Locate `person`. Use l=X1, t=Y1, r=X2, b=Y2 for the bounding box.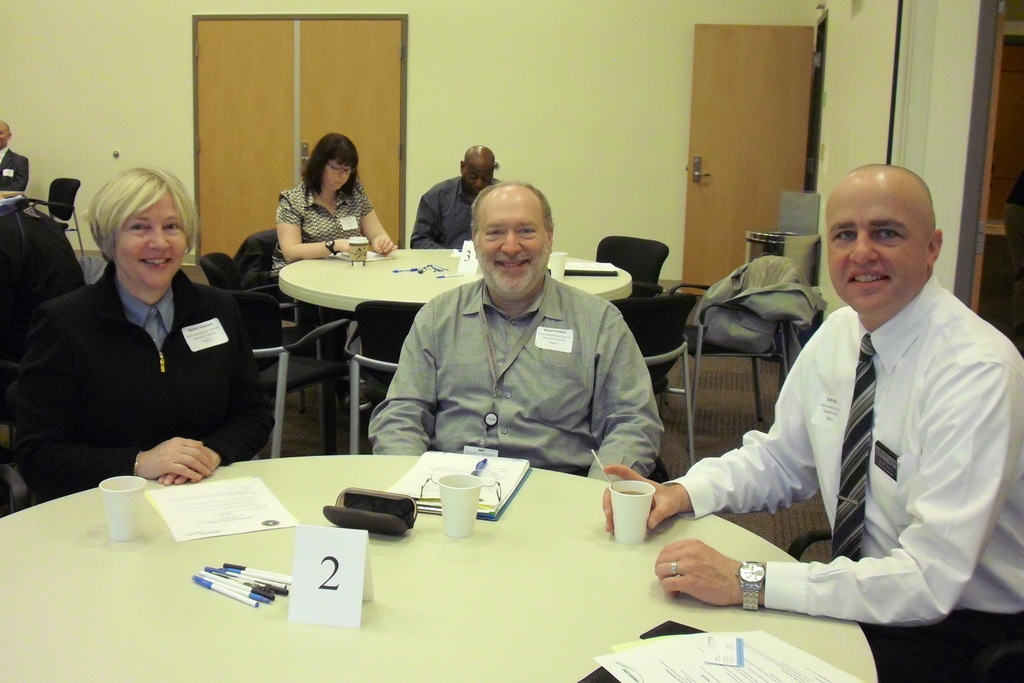
l=0, t=120, r=30, b=198.
